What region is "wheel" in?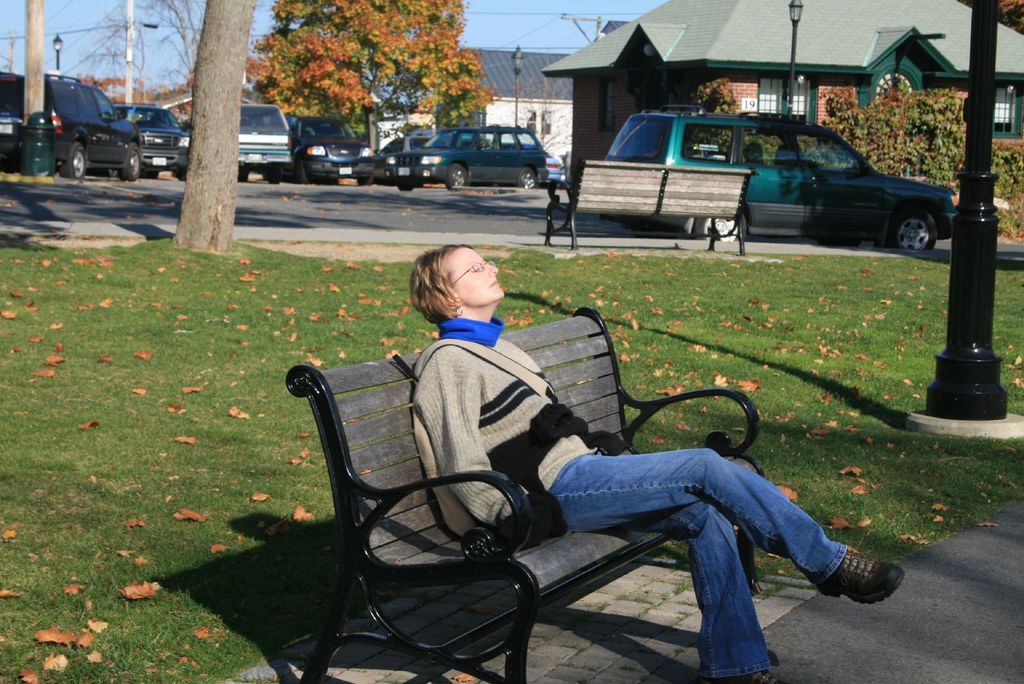
[59,139,89,179].
